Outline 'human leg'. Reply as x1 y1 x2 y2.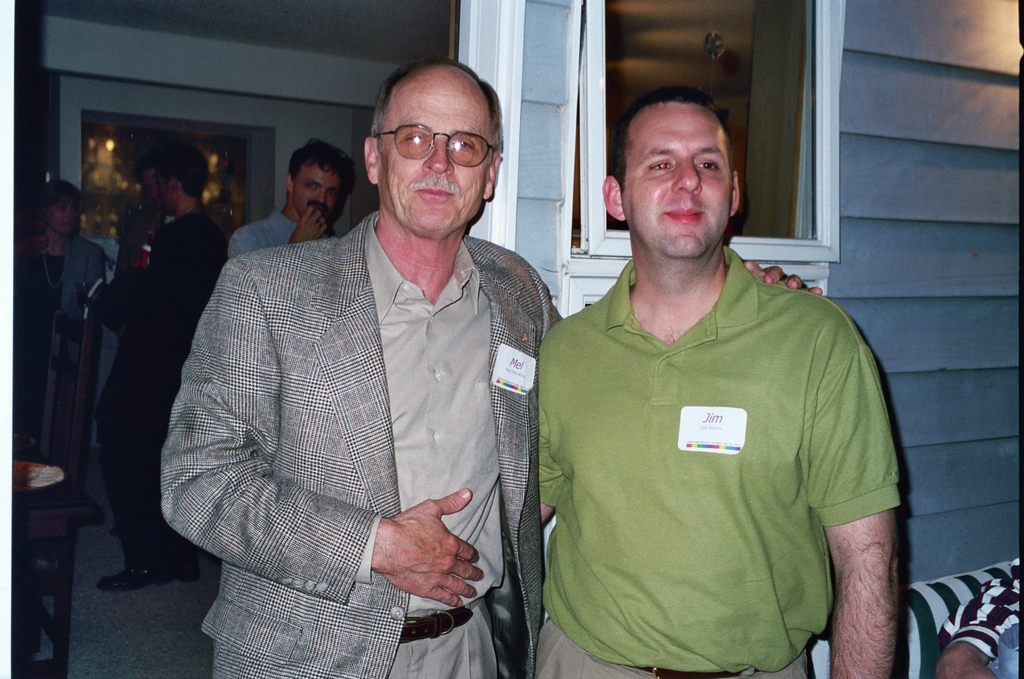
539 619 657 678.
